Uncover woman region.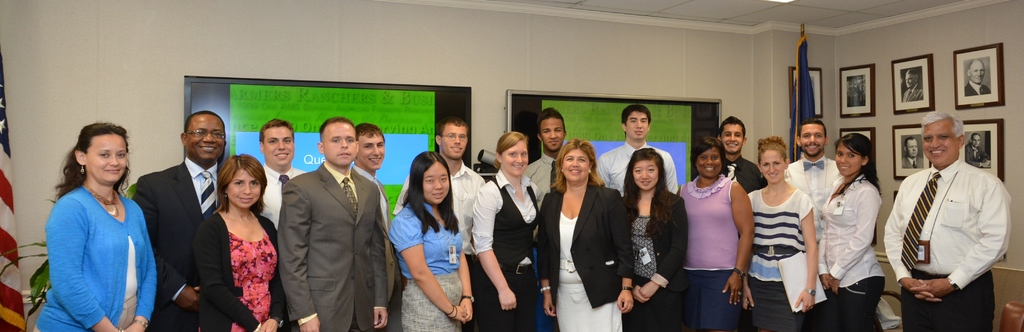
Uncovered: x1=193 y1=151 x2=286 y2=331.
